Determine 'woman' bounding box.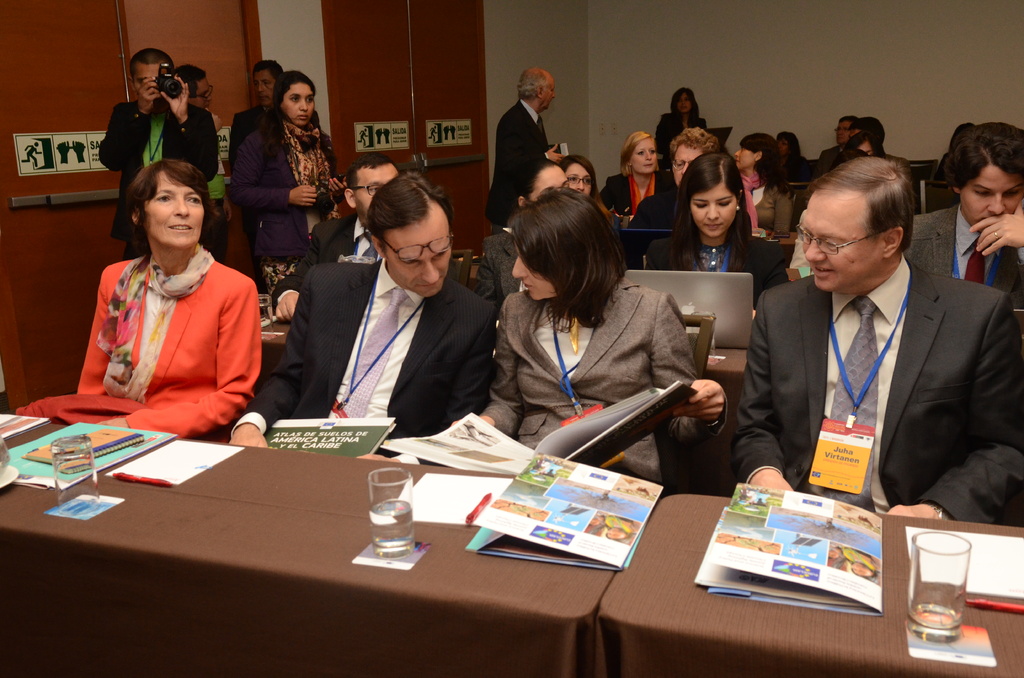
Determined: (x1=598, y1=131, x2=673, y2=216).
